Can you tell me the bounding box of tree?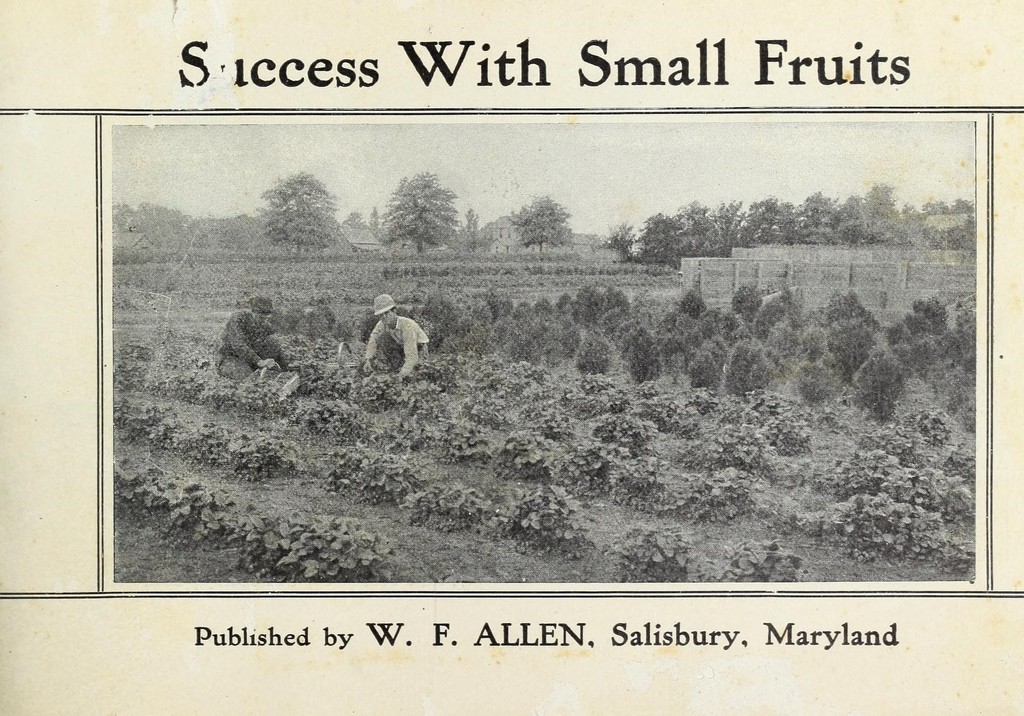
x1=378, y1=167, x2=467, y2=253.
